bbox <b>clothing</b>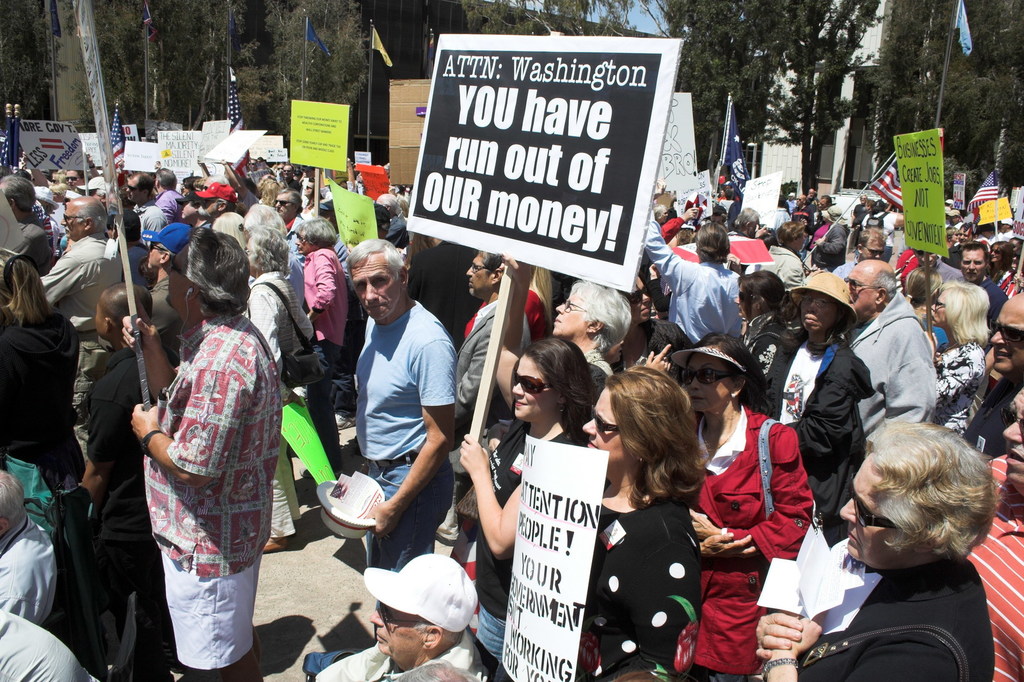
box(477, 412, 579, 658)
